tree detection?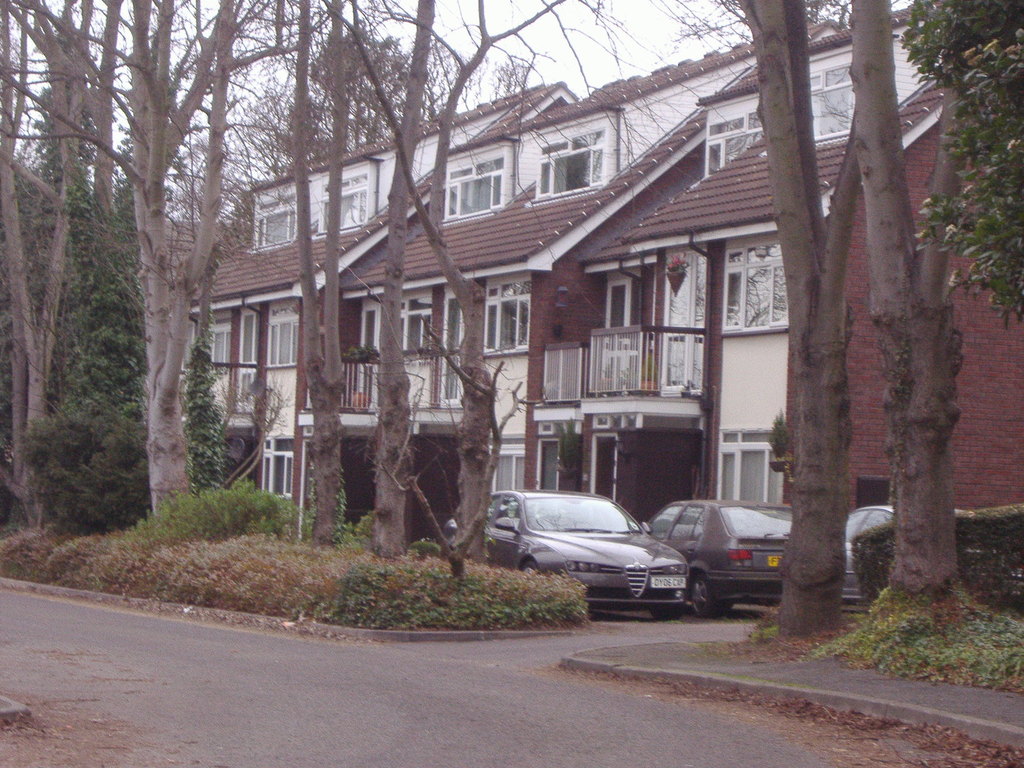
<box>730,0,865,632</box>
